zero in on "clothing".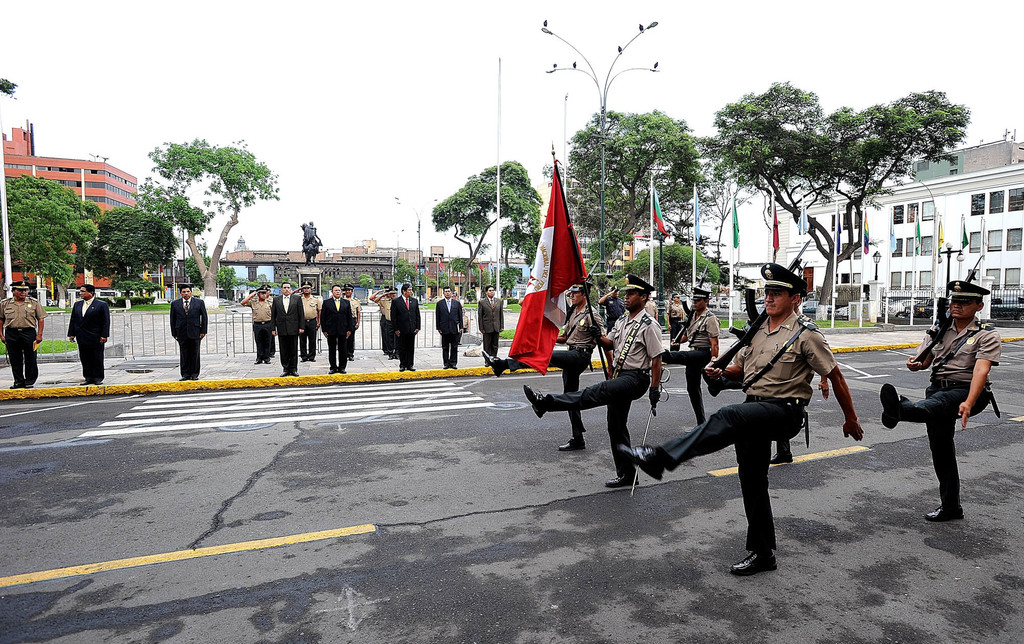
Zeroed in: select_region(250, 299, 273, 365).
